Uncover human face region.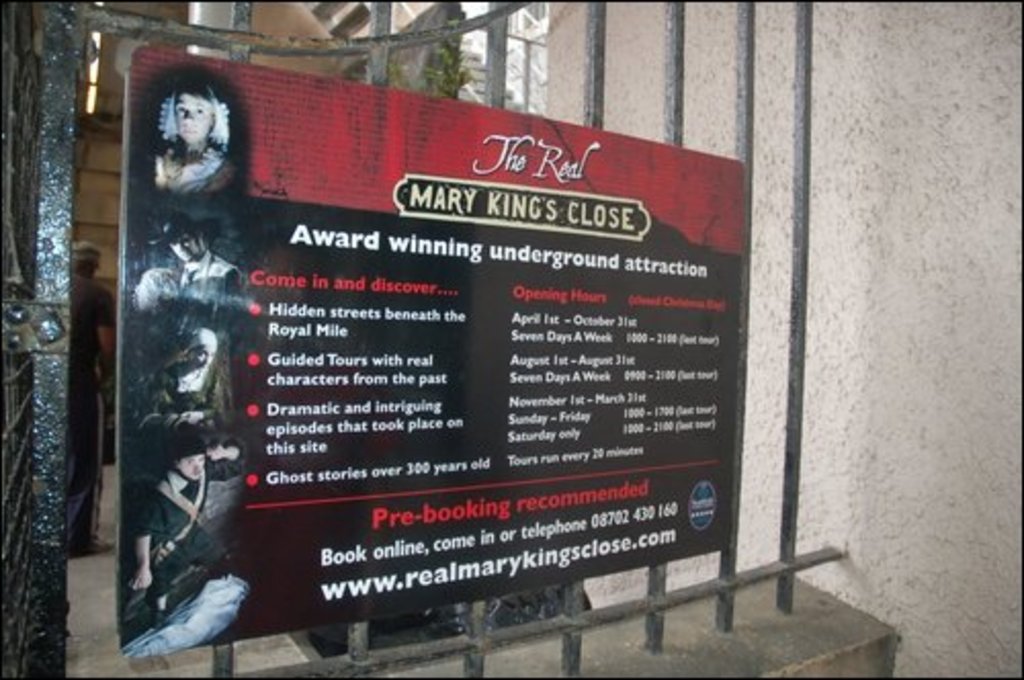
Uncovered: {"left": 176, "top": 455, "right": 203, "bottom": 483}.
